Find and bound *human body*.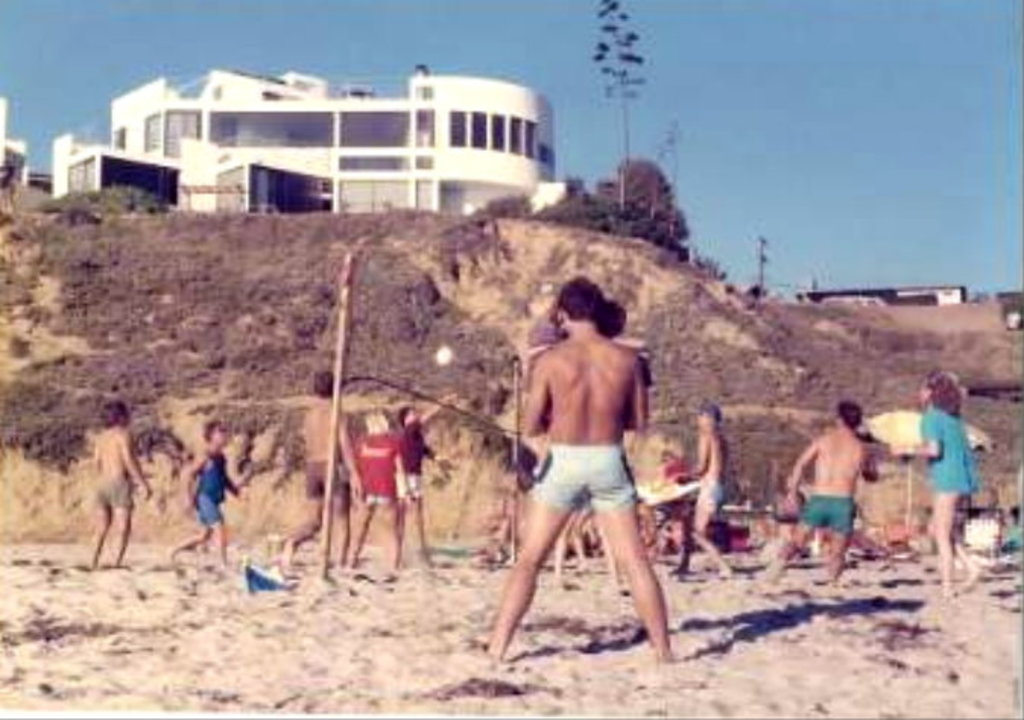
Bound: {"left": 892, "top": 366, "right": 986, "bottom": 603}.
